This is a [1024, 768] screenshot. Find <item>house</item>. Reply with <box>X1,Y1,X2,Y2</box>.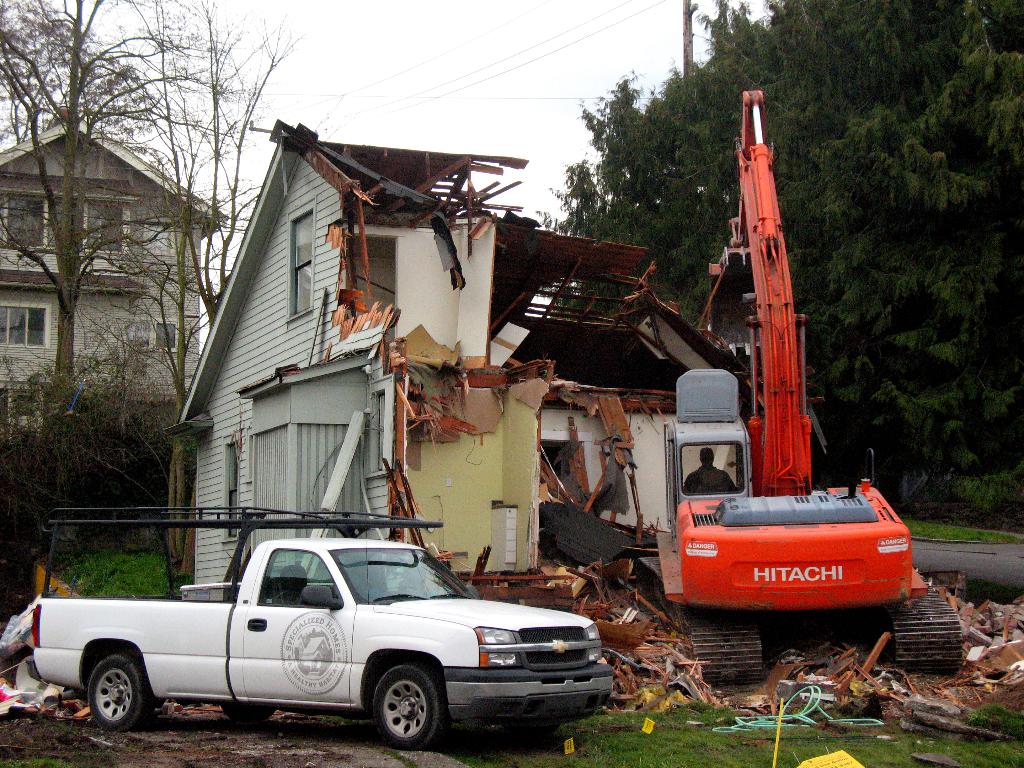
<box>0,120,226,445</box>.
